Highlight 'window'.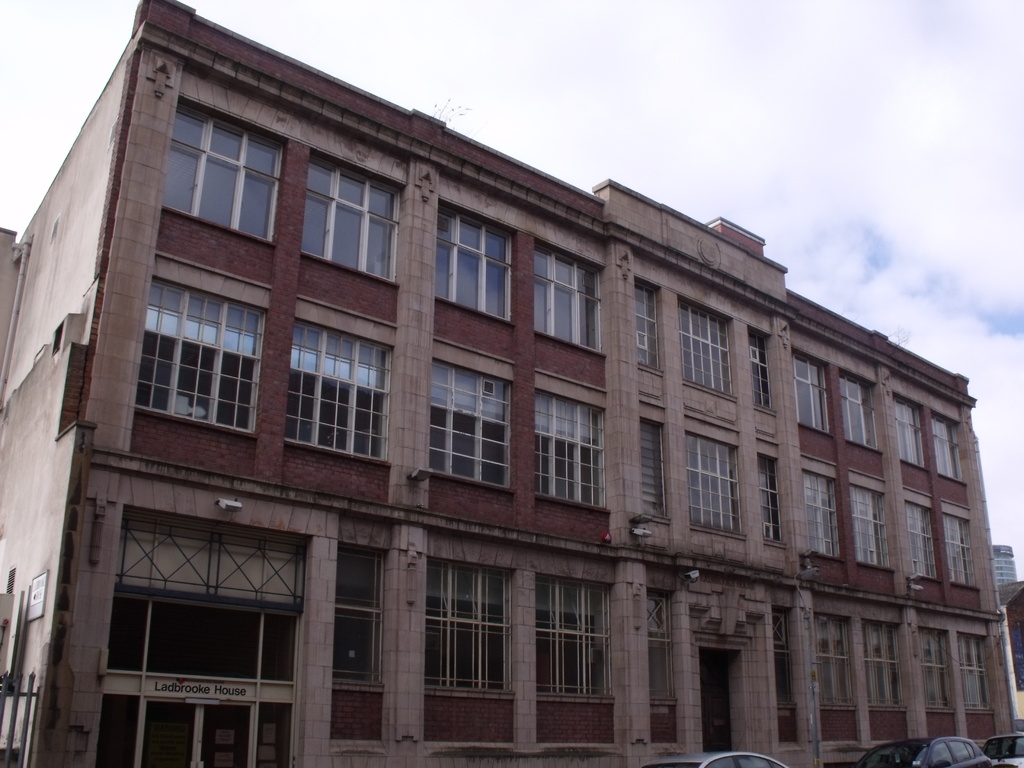
Highlighted region: 420/558/514/694.
